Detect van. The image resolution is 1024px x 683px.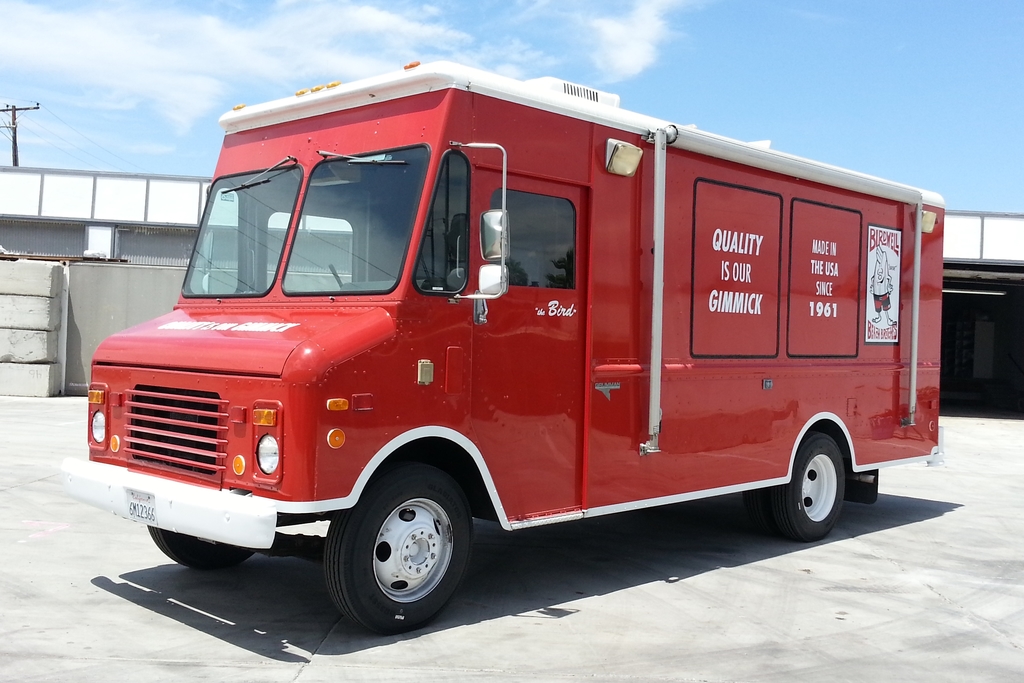
Rect(54, 54, 944, 638).
